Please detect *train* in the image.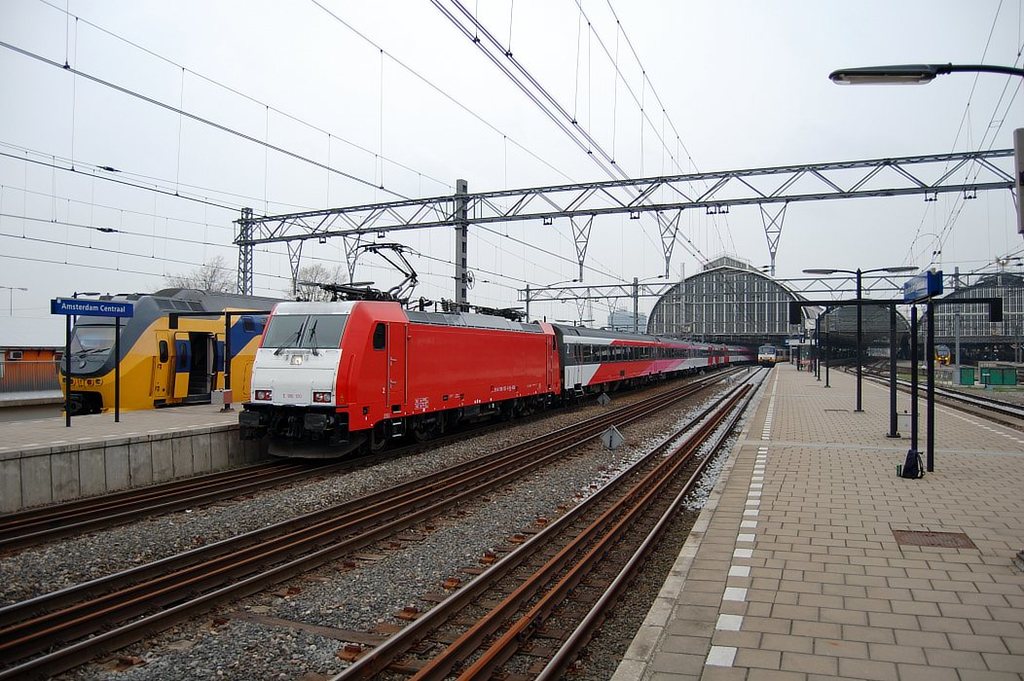
[59, 278, 302, 421].
